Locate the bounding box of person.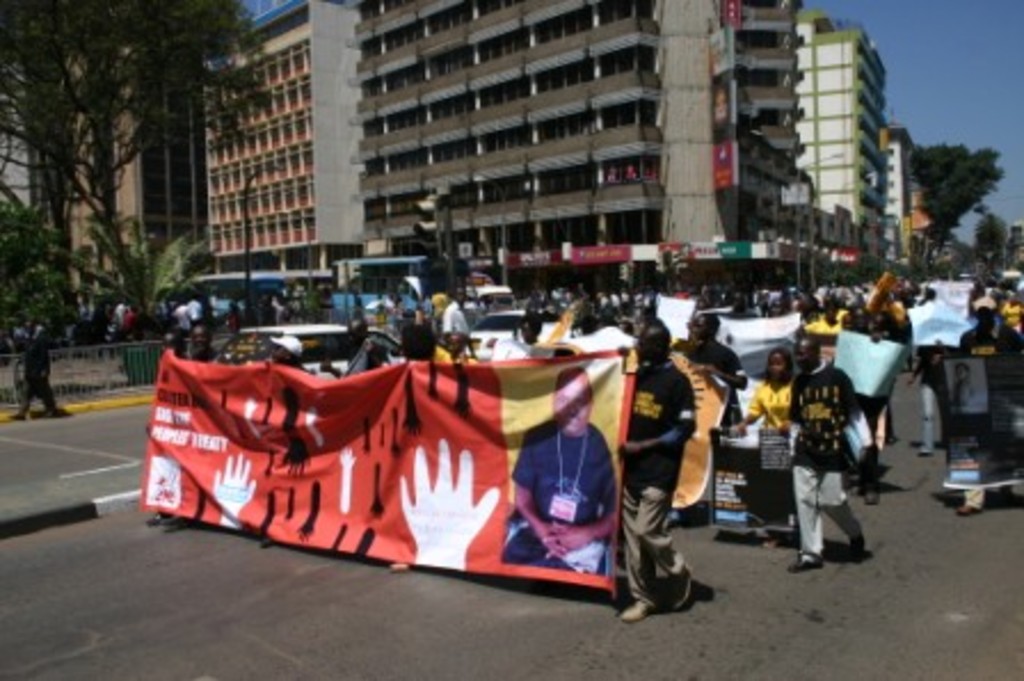
Bounding box: [left=9, top=315, right=57, bottom=423].
